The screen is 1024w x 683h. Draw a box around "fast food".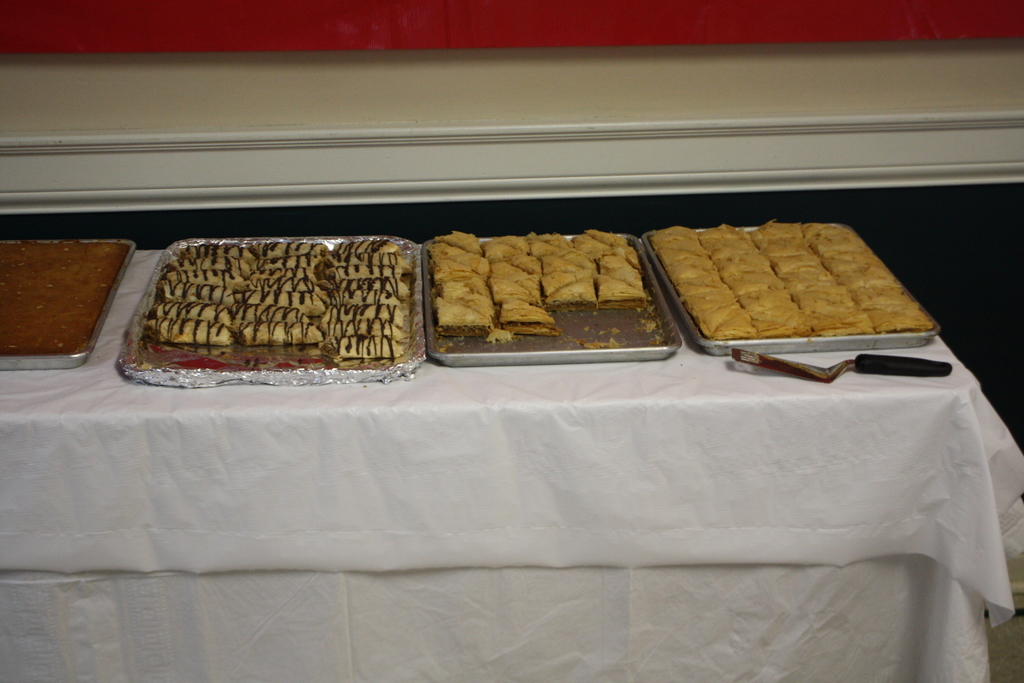
339,290,396,300.
